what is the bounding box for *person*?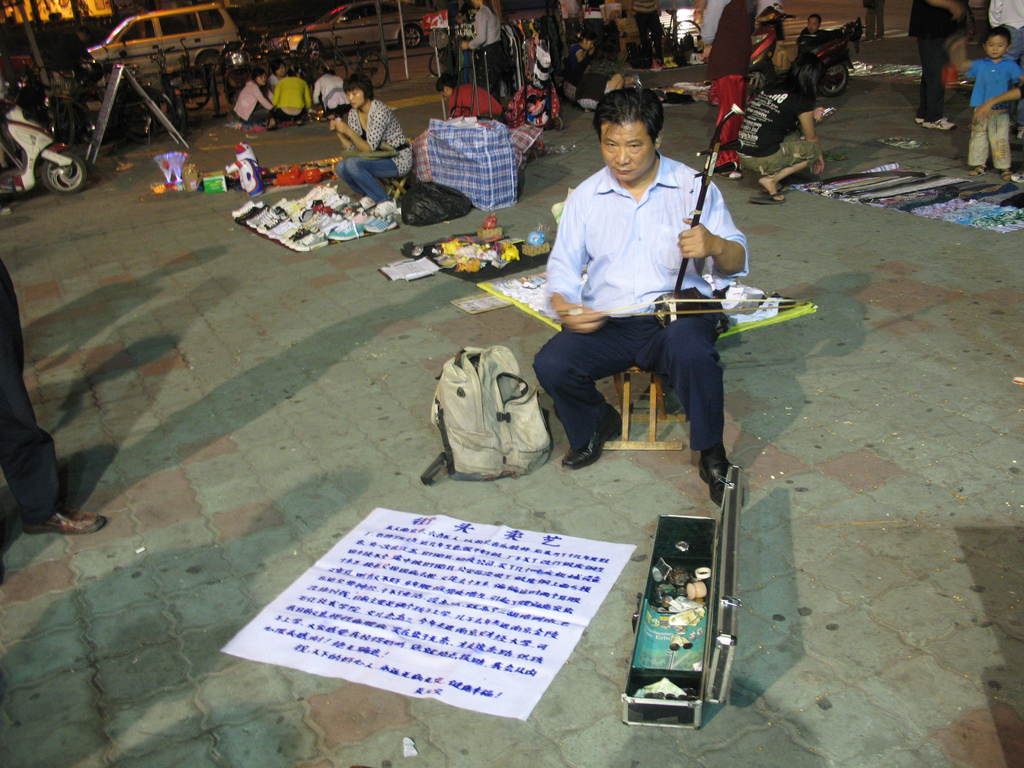
x1=730 y1=63 x2=828 y2=208.
